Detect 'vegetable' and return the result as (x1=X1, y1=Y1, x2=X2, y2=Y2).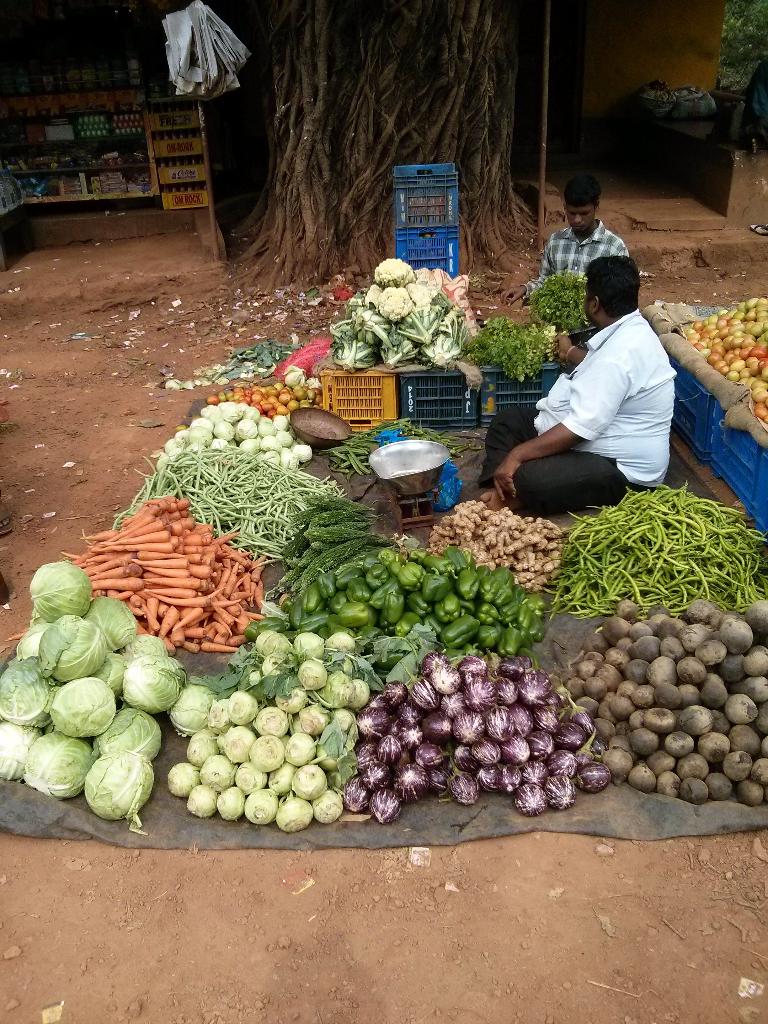
(x1=0, y1=655, x2=55, y2=725).
